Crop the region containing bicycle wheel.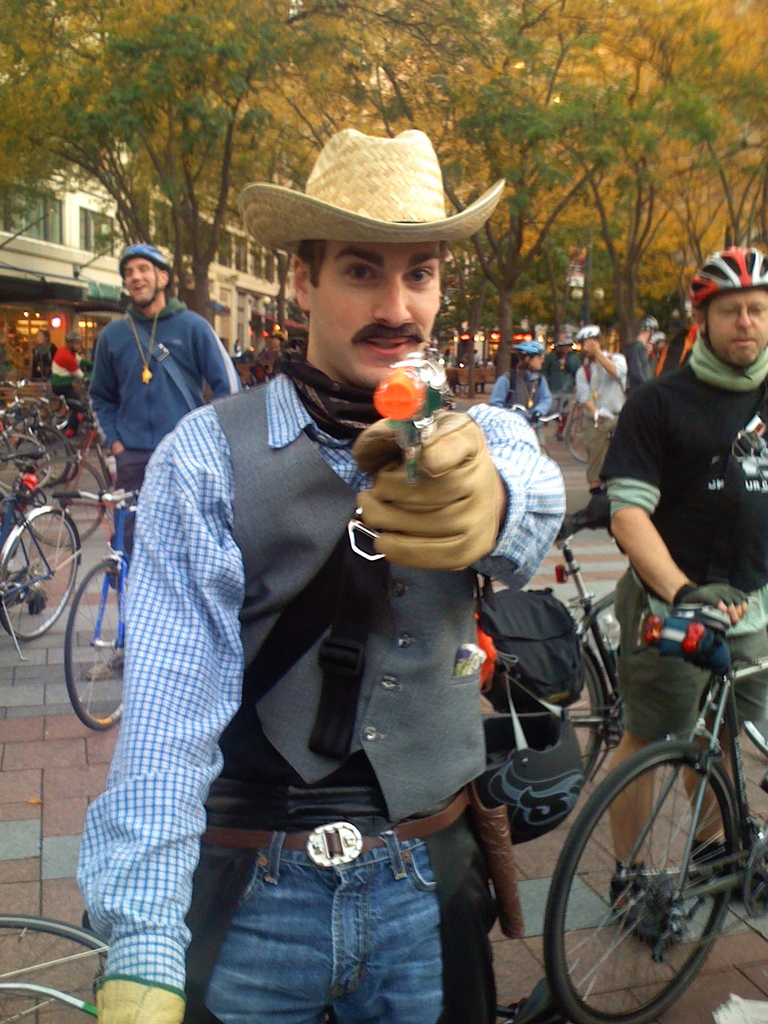
Crop region: [559, 736, 743, 1011].
